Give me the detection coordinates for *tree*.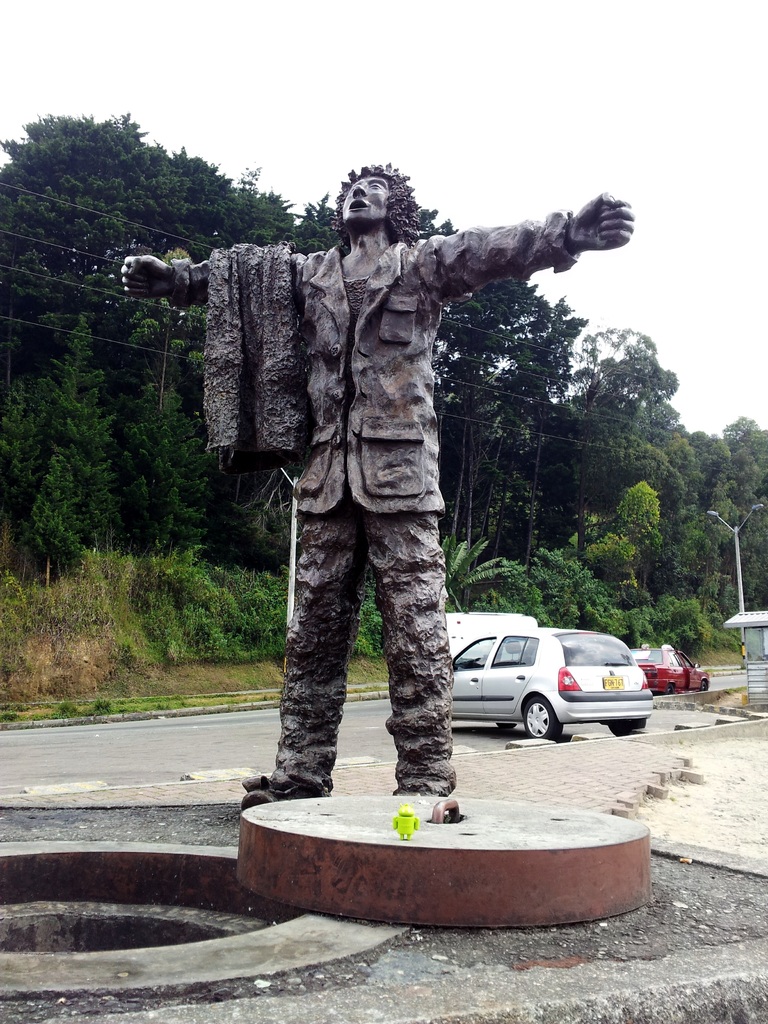
x1=408 y1=200 x2=558 y2=447.
